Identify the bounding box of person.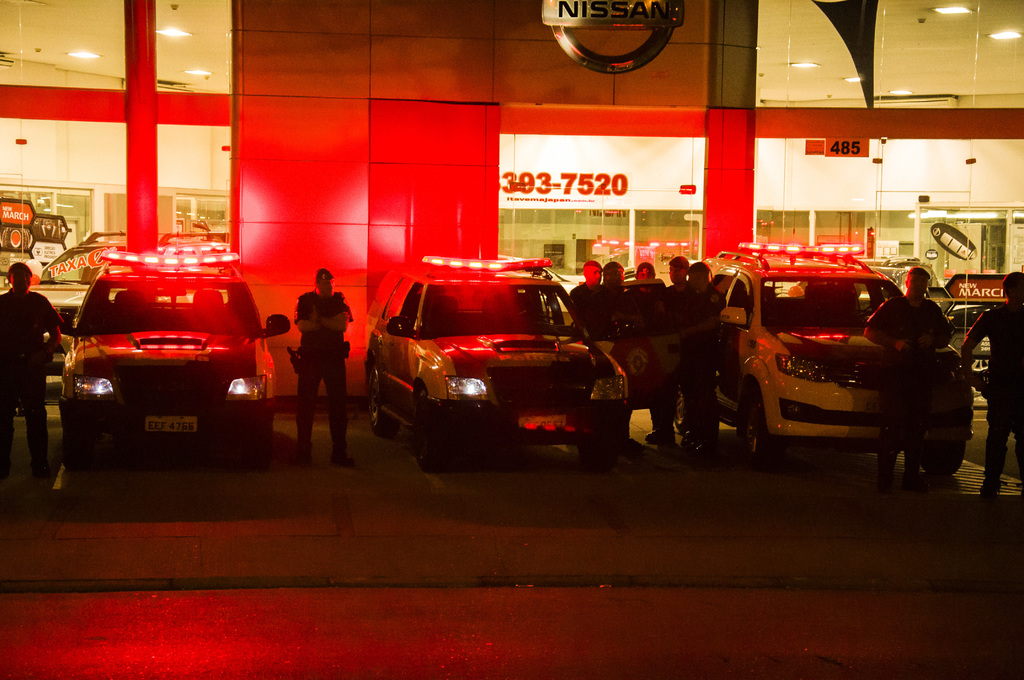
<box>860,265,954,494</box>.
